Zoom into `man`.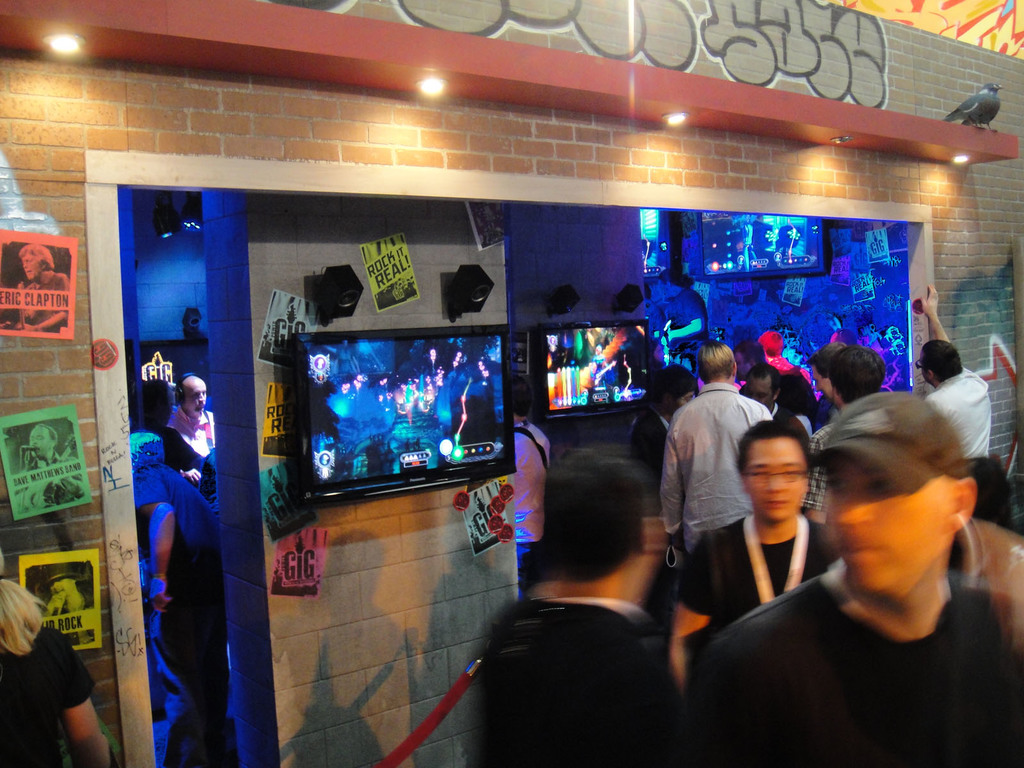
Zoom target: bbox(486, 447, 695, 767).
